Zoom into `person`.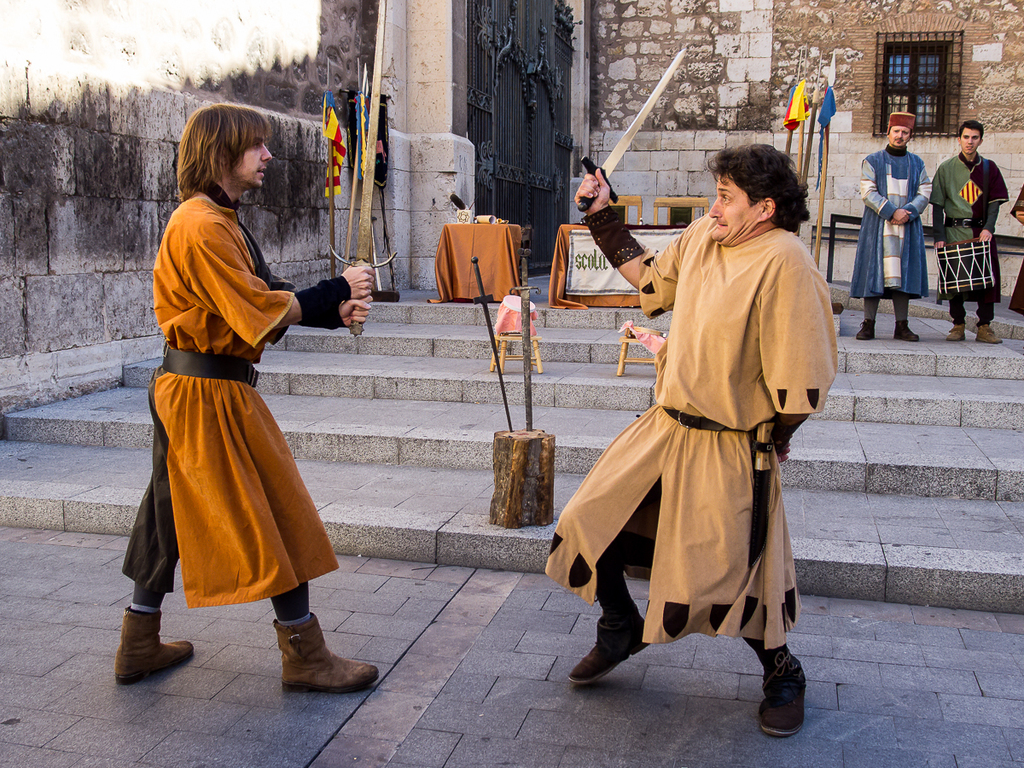
Zoom target: (left=115, top=103, right=376, bottom=690).
